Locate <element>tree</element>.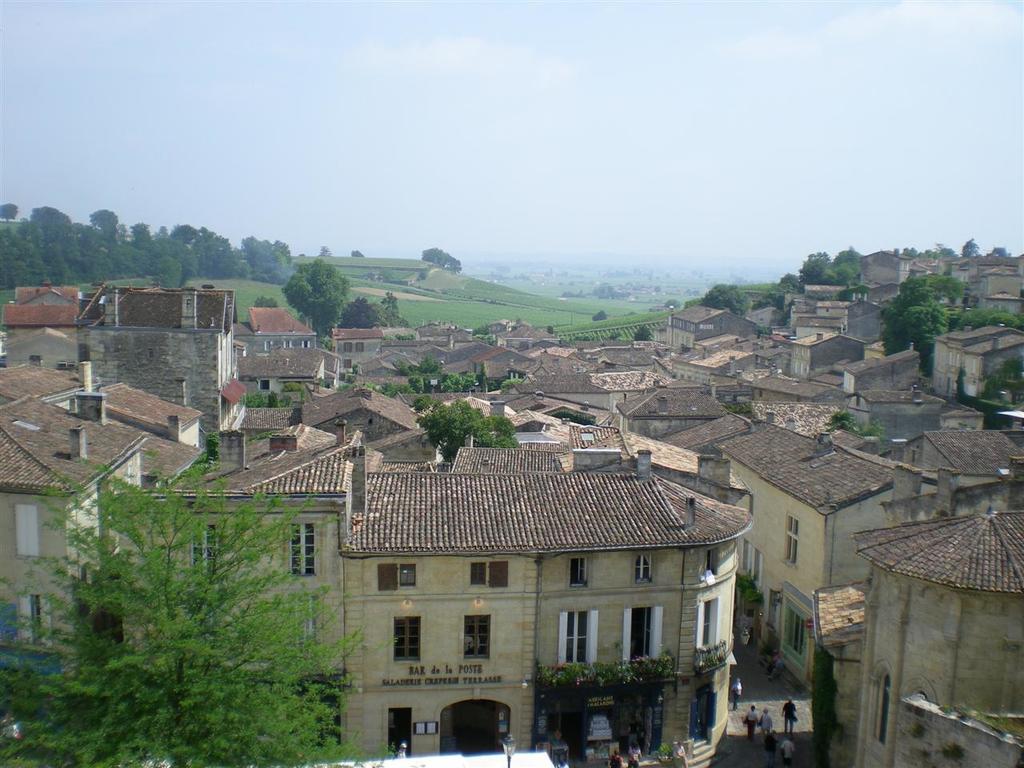
Bounding box: crop(86, 210, 124, 284).
